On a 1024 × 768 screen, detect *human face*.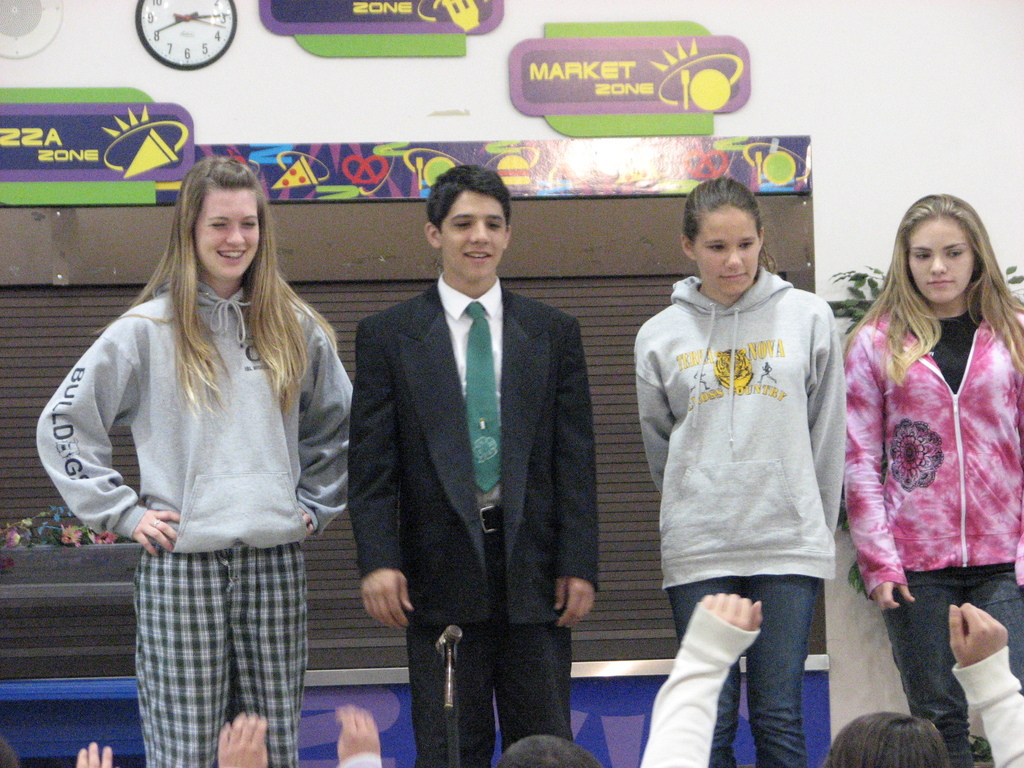
(left=195, top=184, right=262, bottom=280).
